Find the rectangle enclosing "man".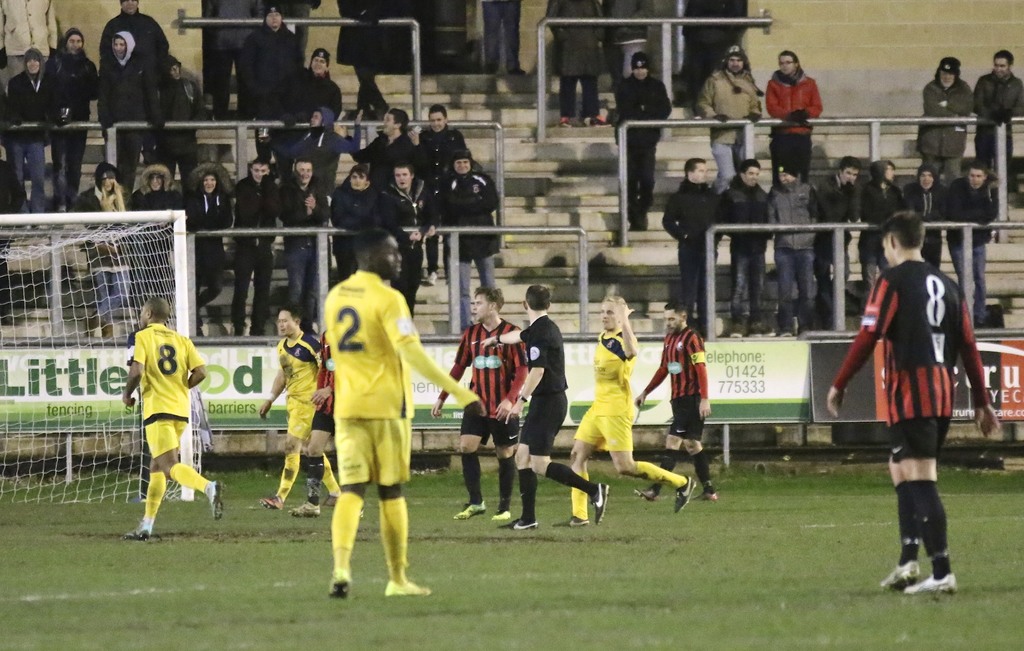
301/224/456/606.
